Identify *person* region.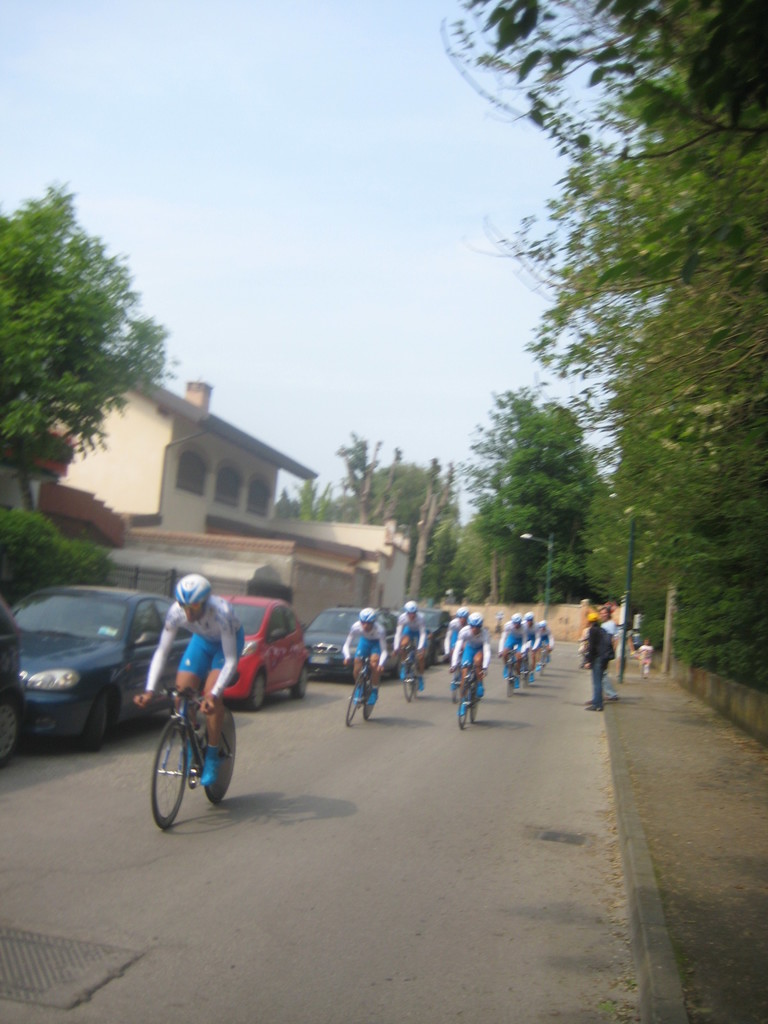
Region: <bbox>132, 569, 241, 790</bbox>.
